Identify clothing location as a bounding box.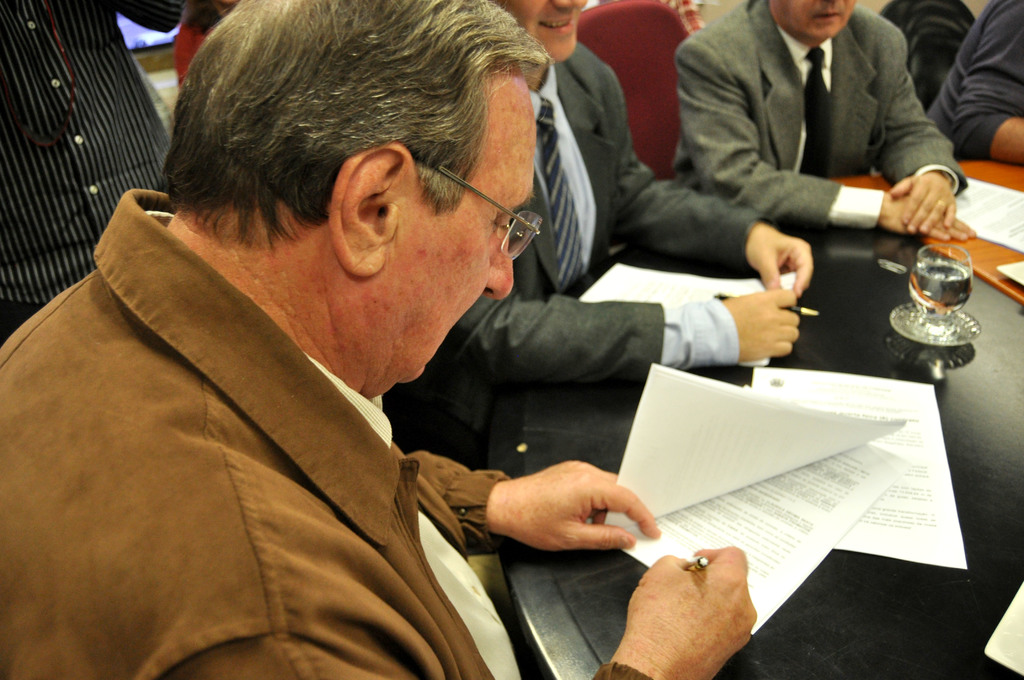
[397, 39, 762, 408].
